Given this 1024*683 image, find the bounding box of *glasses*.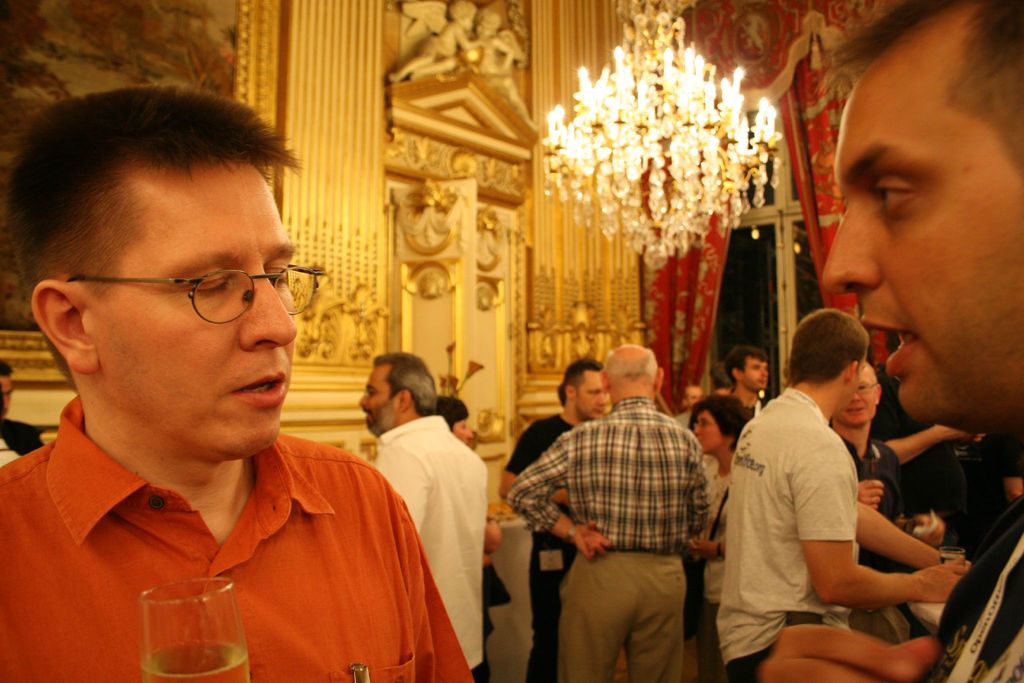
853 378 879 391.
